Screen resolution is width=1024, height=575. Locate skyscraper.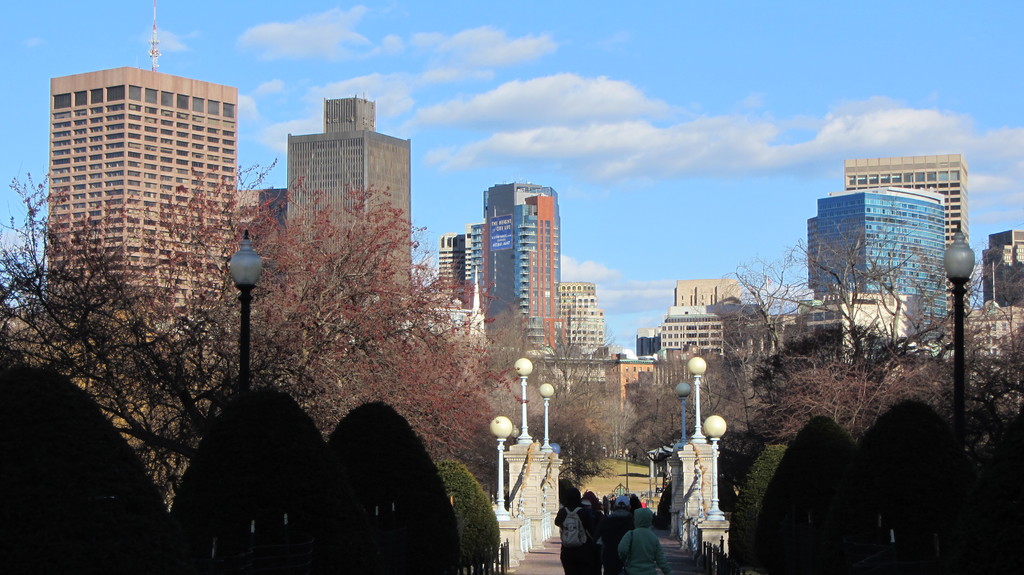
region(978, 222, 1022, 314).
